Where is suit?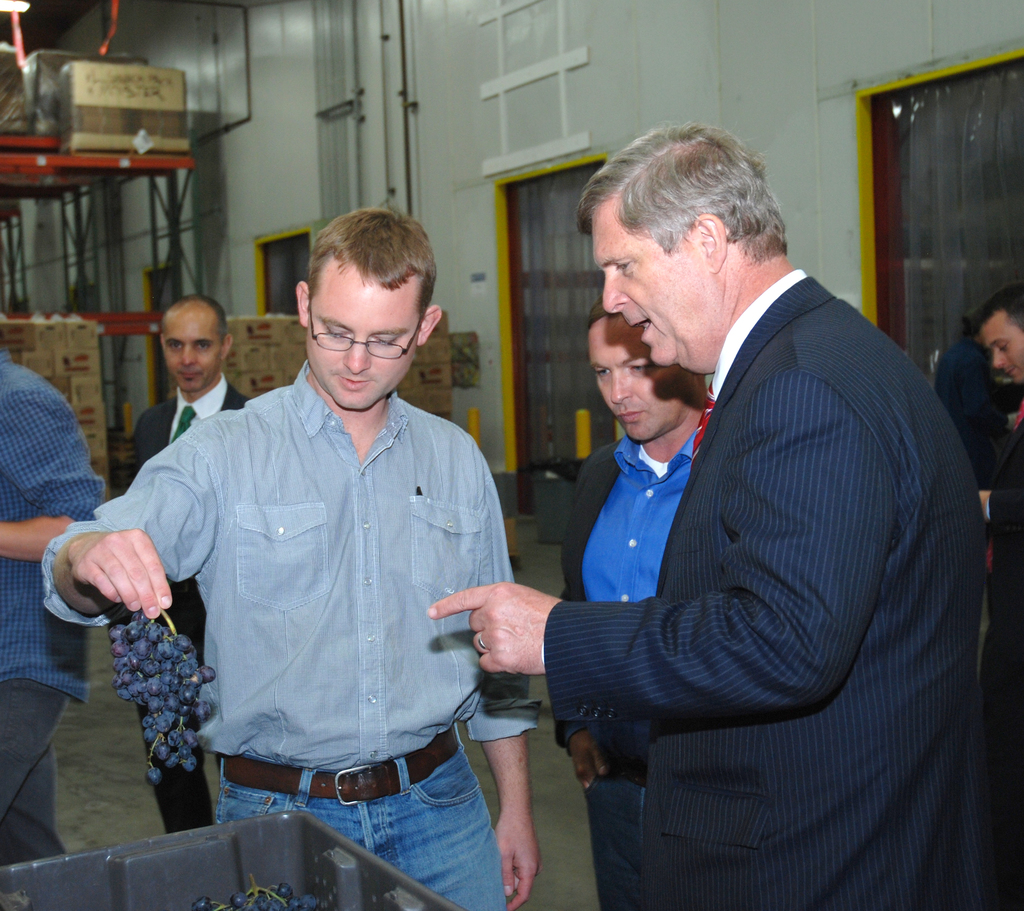
rect(543, 273, 983, 910).
